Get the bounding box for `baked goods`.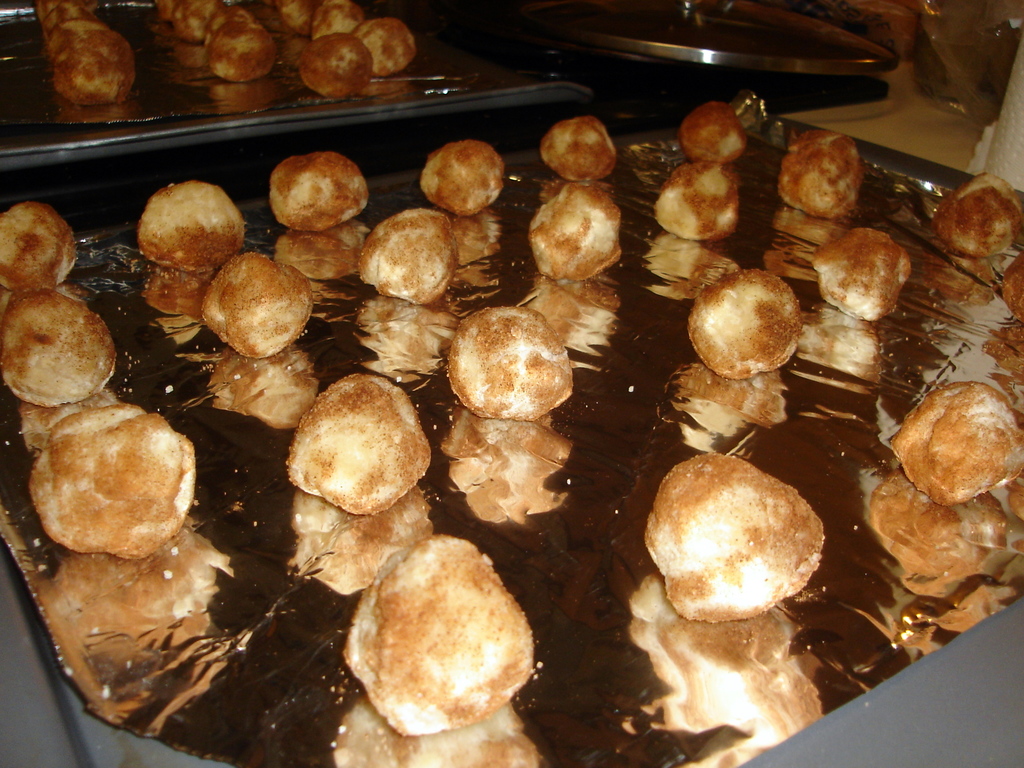
crop(137, 179, 244, 273).
